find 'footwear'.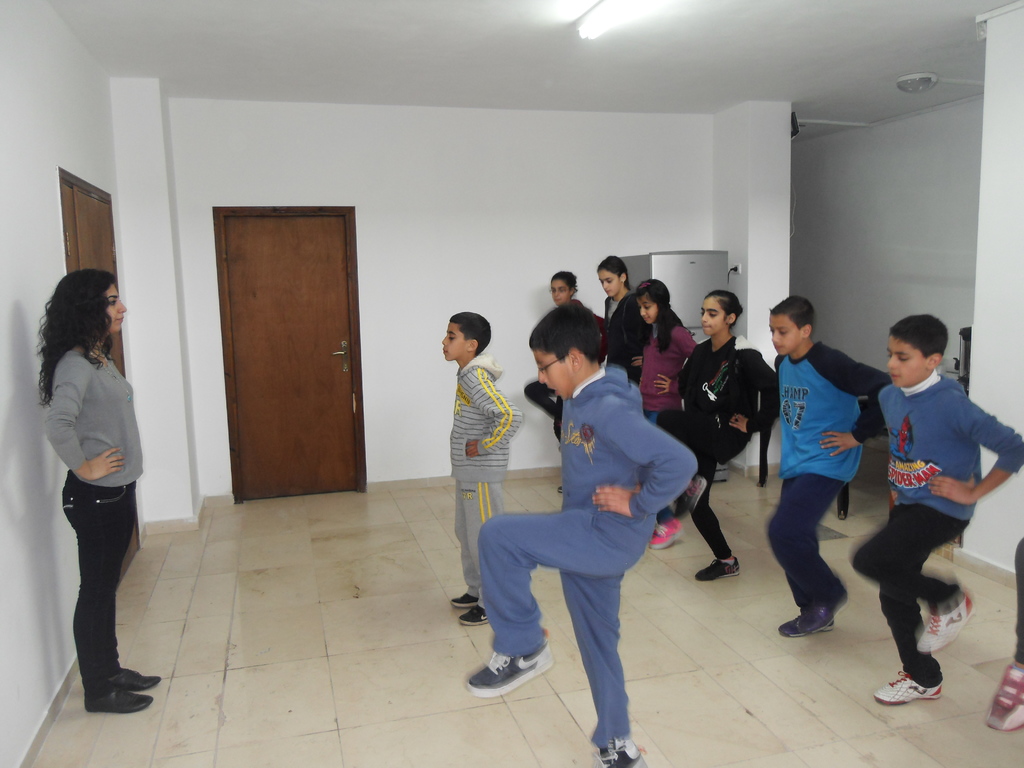
459,605,495,625.
